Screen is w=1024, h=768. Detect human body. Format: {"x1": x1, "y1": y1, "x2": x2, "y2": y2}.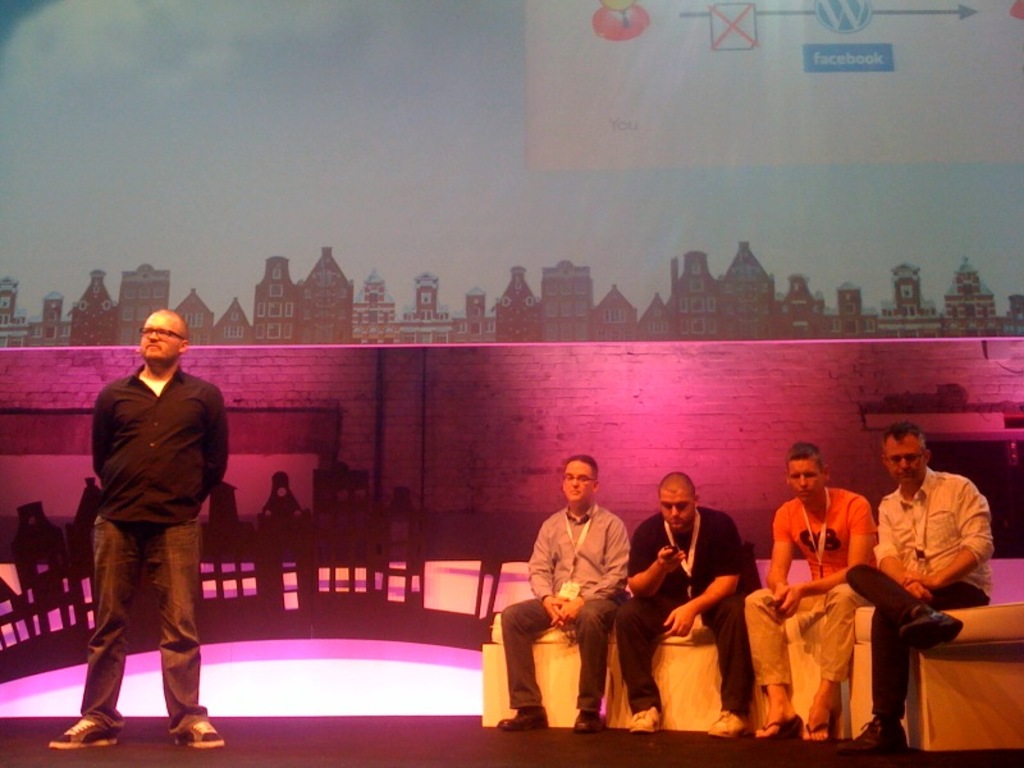
{"x1": 47, "y1": 366, "x2": 237, "y2": 749}.
